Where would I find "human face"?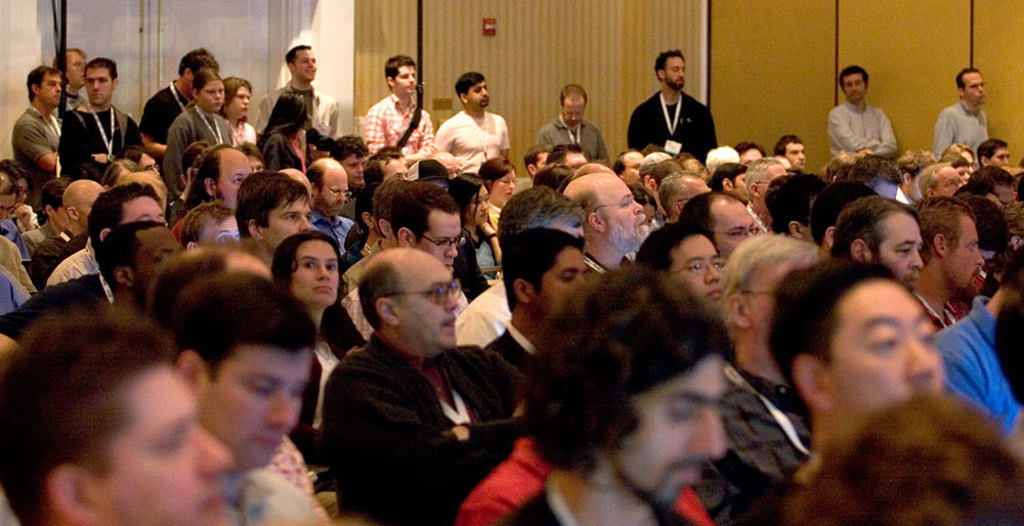
At rect(529, 250, 584, 322).
